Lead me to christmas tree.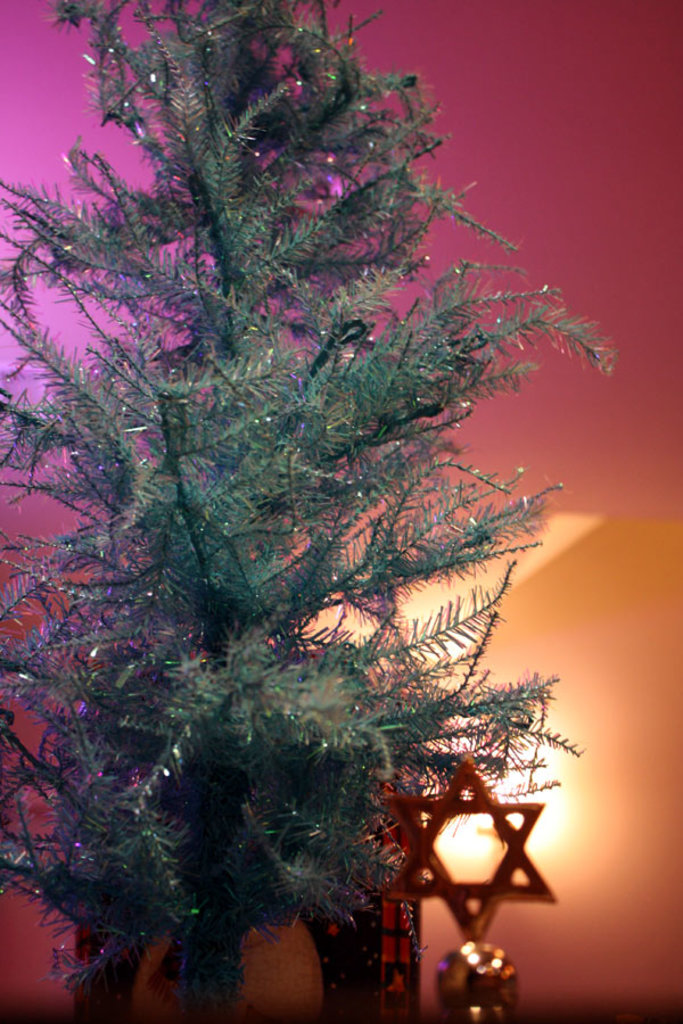
Lead to select_region(0, 0, 633, 1023).
